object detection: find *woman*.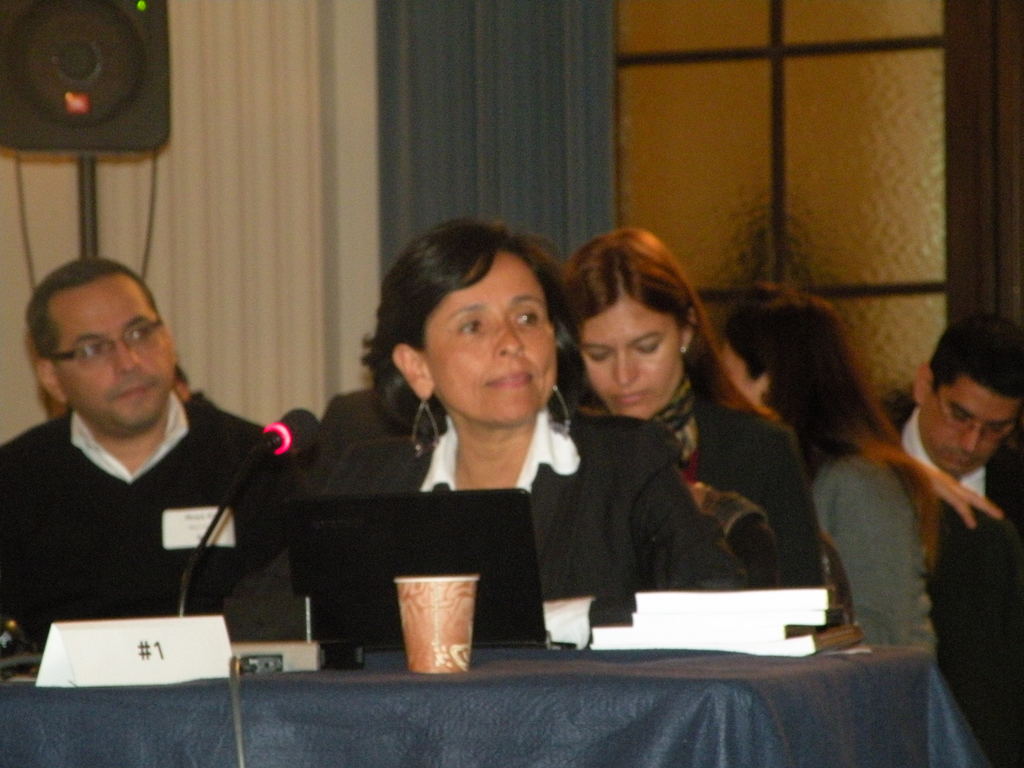
detection(285, 231, 733, 655).
